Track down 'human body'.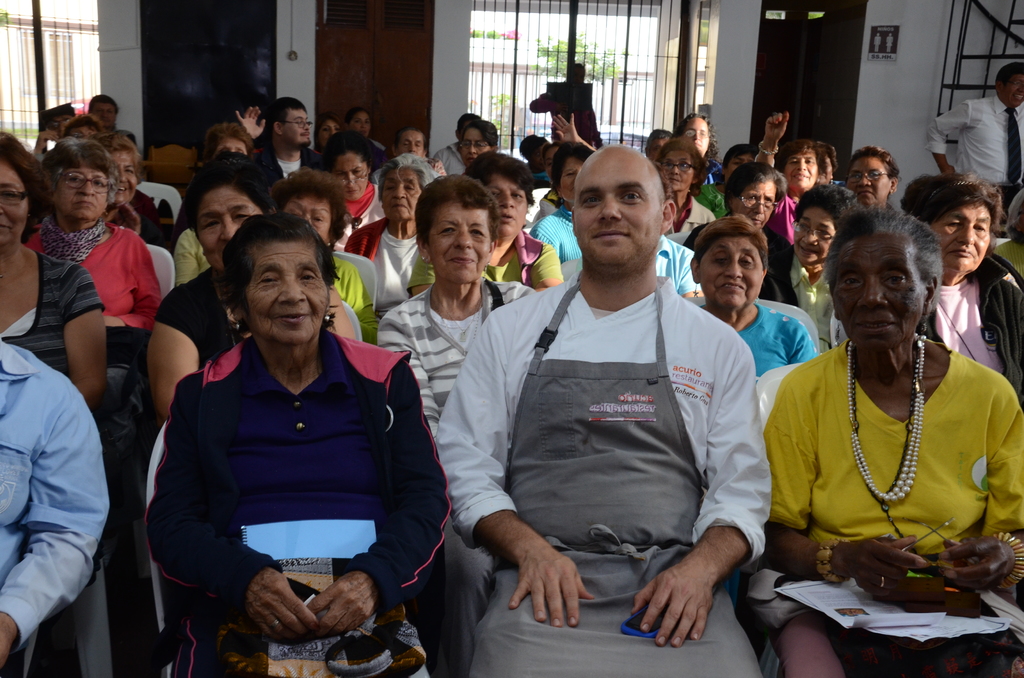
Tracked to box=[432, 266, 774, 677].
